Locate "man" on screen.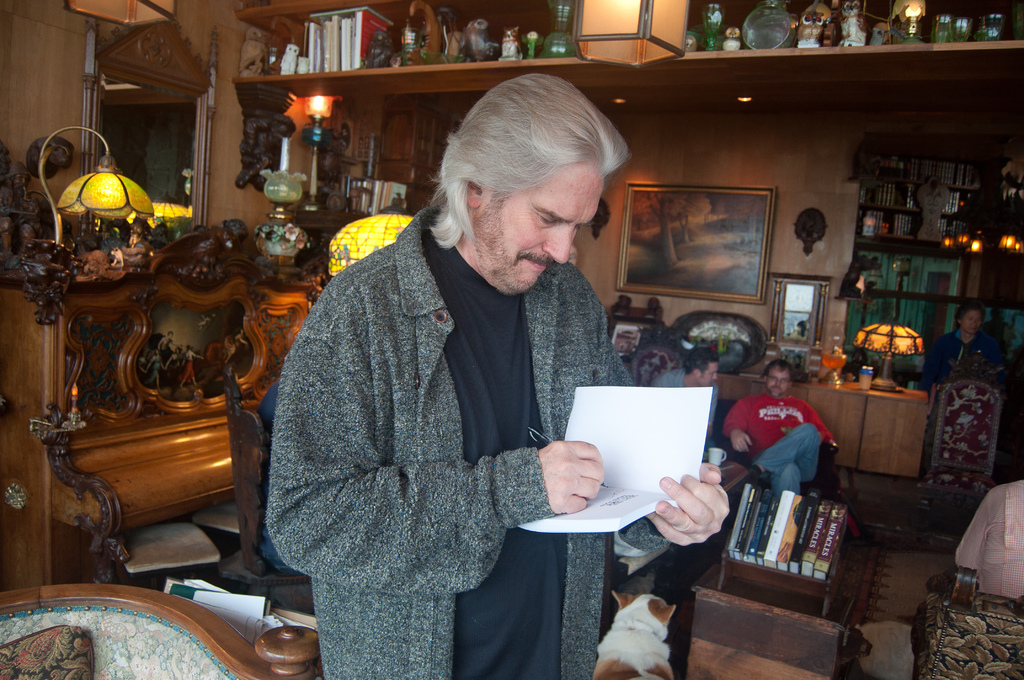
On screen at select_region(312, 77, 666, 619).
